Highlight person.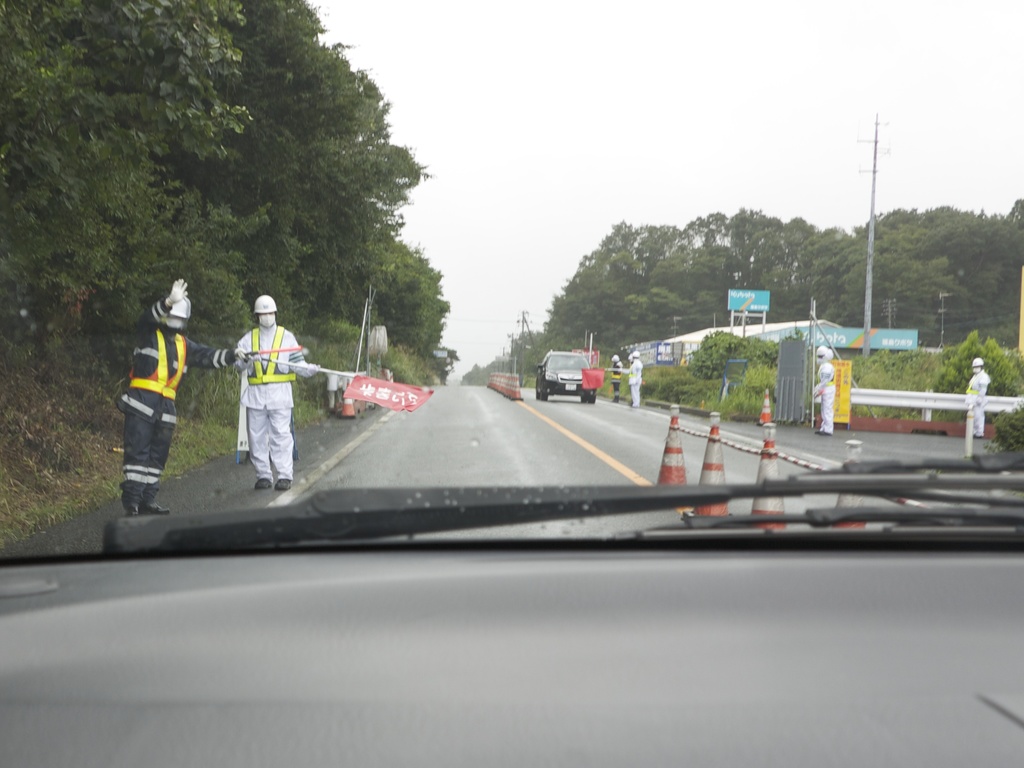
Highlighted region: {"x1": 606, "y1": 351, "x2": 625, "y2": 402}.
